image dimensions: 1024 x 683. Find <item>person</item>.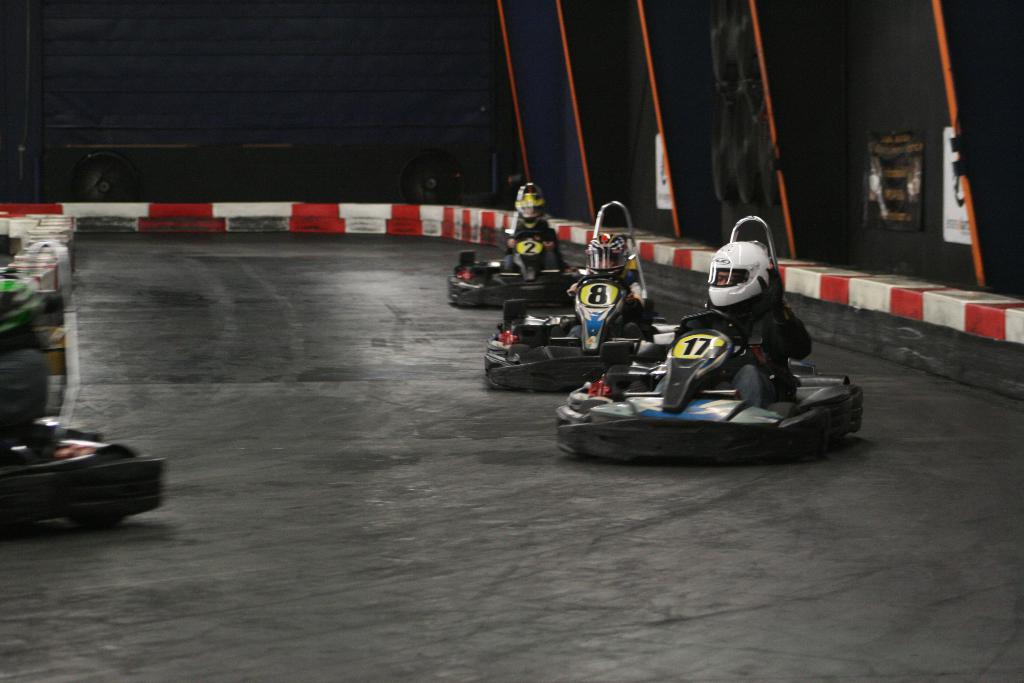
{"left": 652, "top": 235, "right": 817, "bottom": 408}.
